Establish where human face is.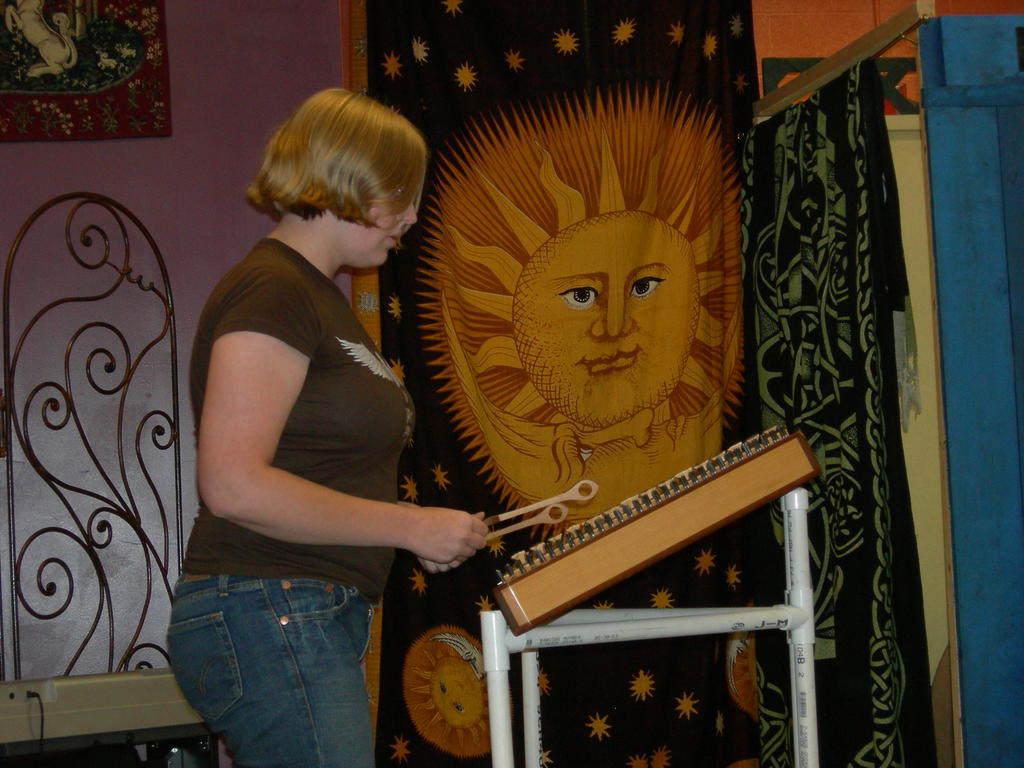
Established at region(435, 661, 483, 724).
